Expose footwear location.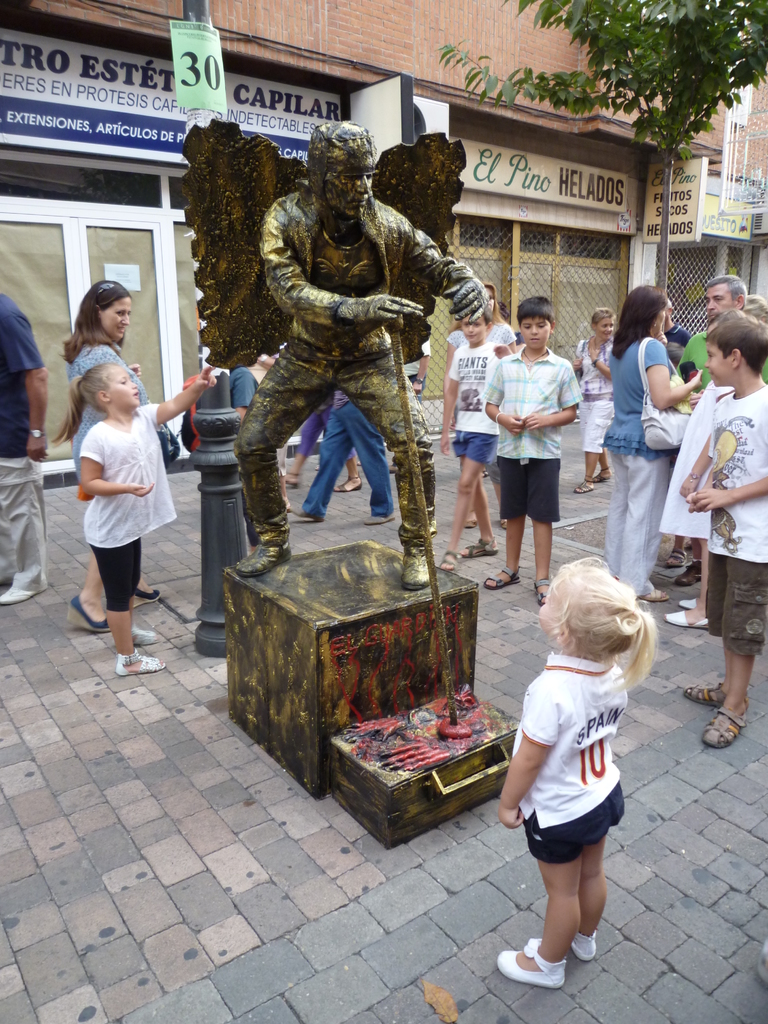
Exposed at box=[234, 538, 304, 579].
